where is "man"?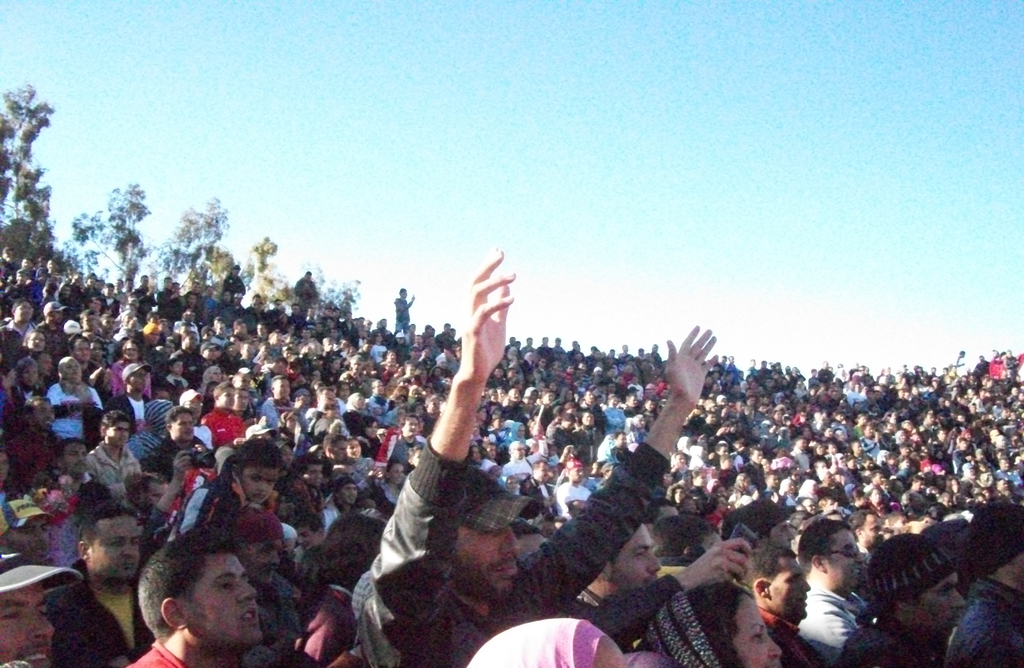
locate(301, 267, 321, 321).
